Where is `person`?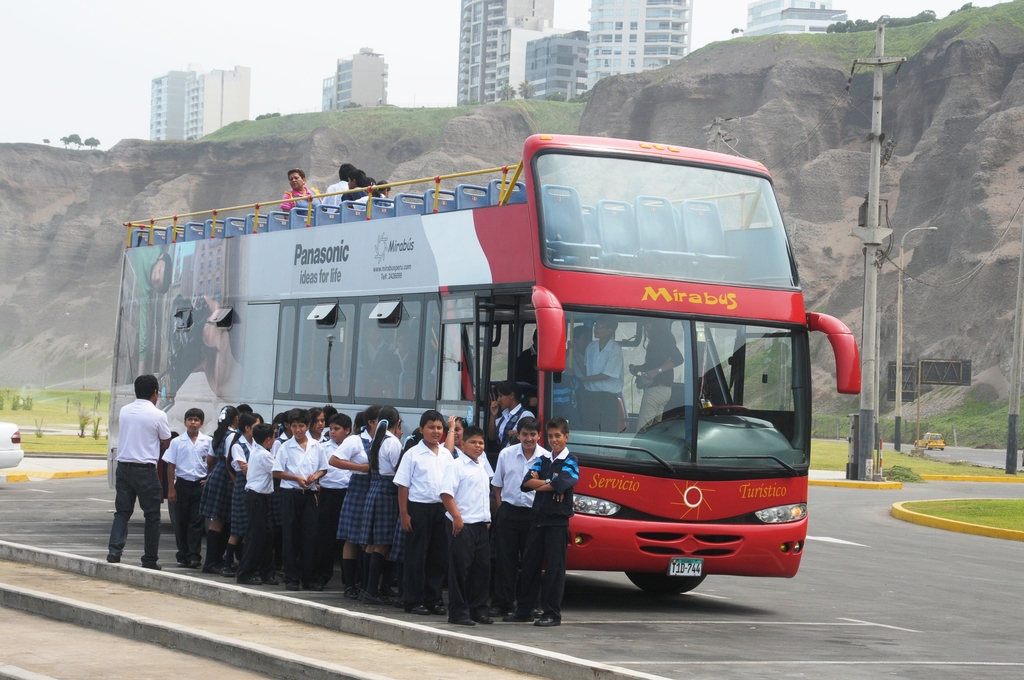
bbox(100, 360, 173, 572).
